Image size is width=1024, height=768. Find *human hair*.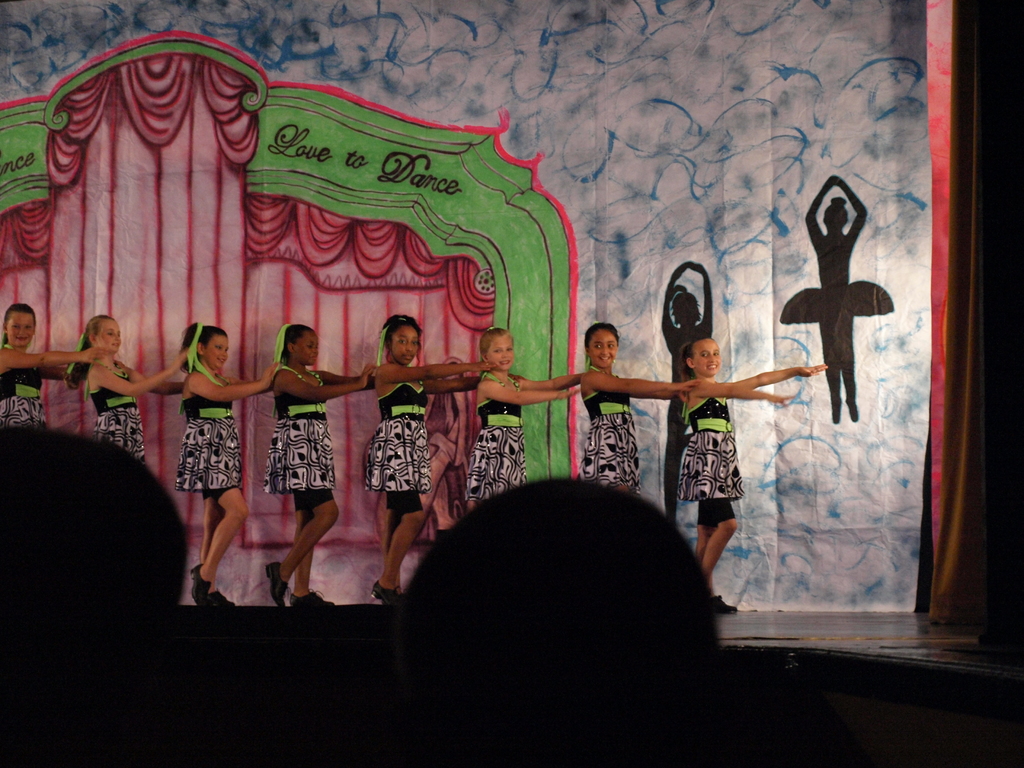
[x1=377, y1=314, x2=426, y2=368].
